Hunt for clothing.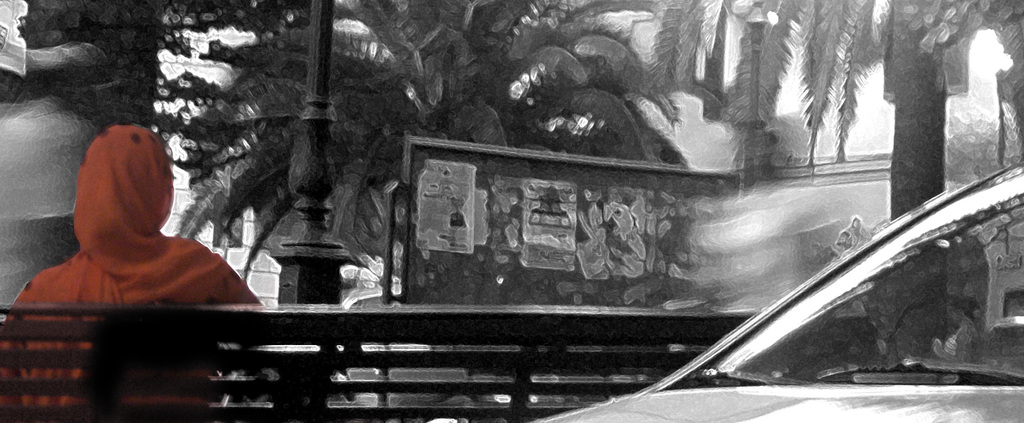
Hunted down at (3, 124, 266, 410).
